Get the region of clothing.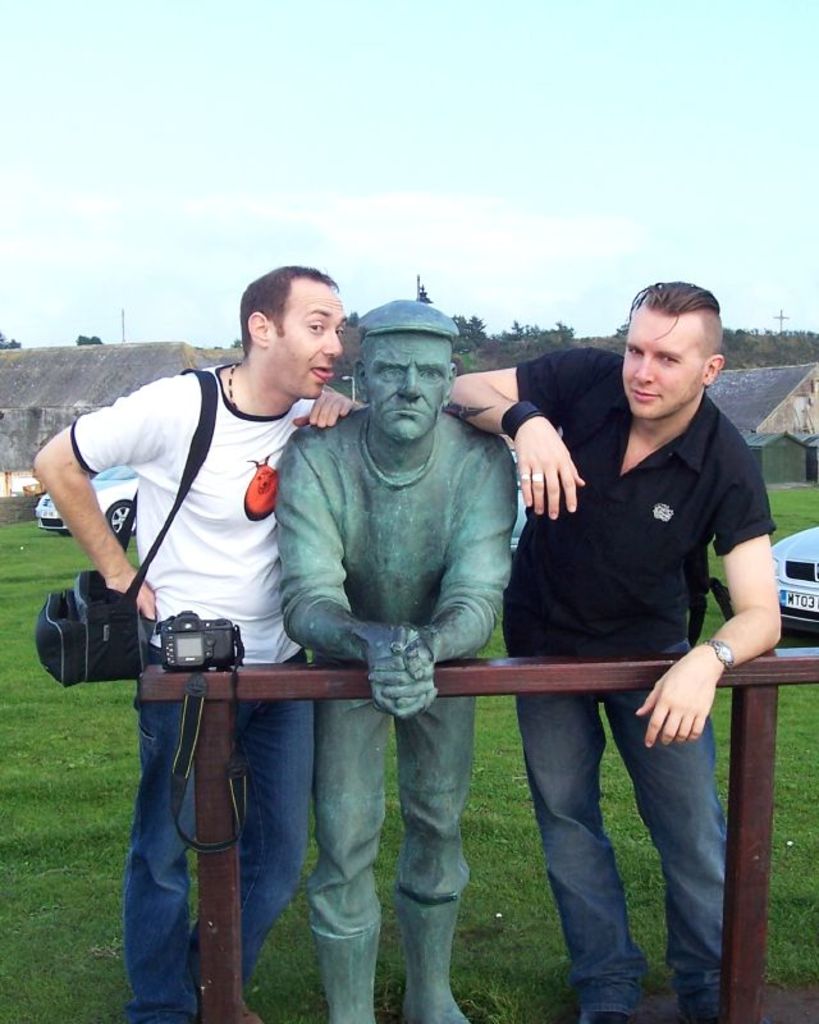
locate(64, 361, 324, 1023).
